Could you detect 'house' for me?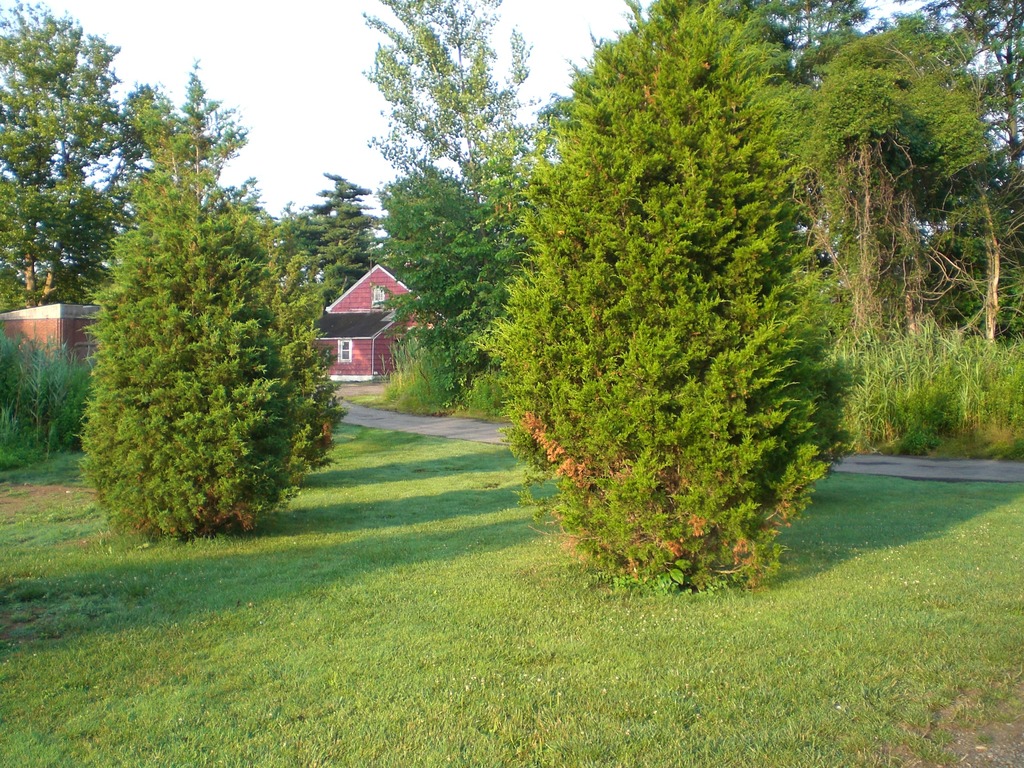
Detection result: pyautogui.locateOnScreen(1, 303, 128, 399).
